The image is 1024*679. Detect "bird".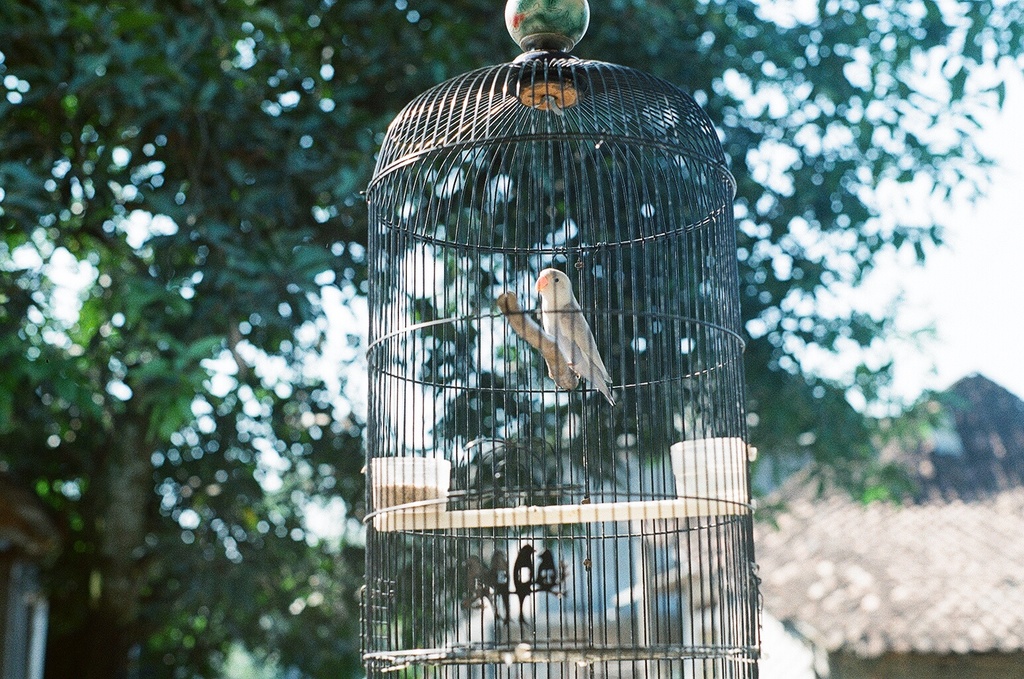
Detection: detection(461, 552, 501, 622).
